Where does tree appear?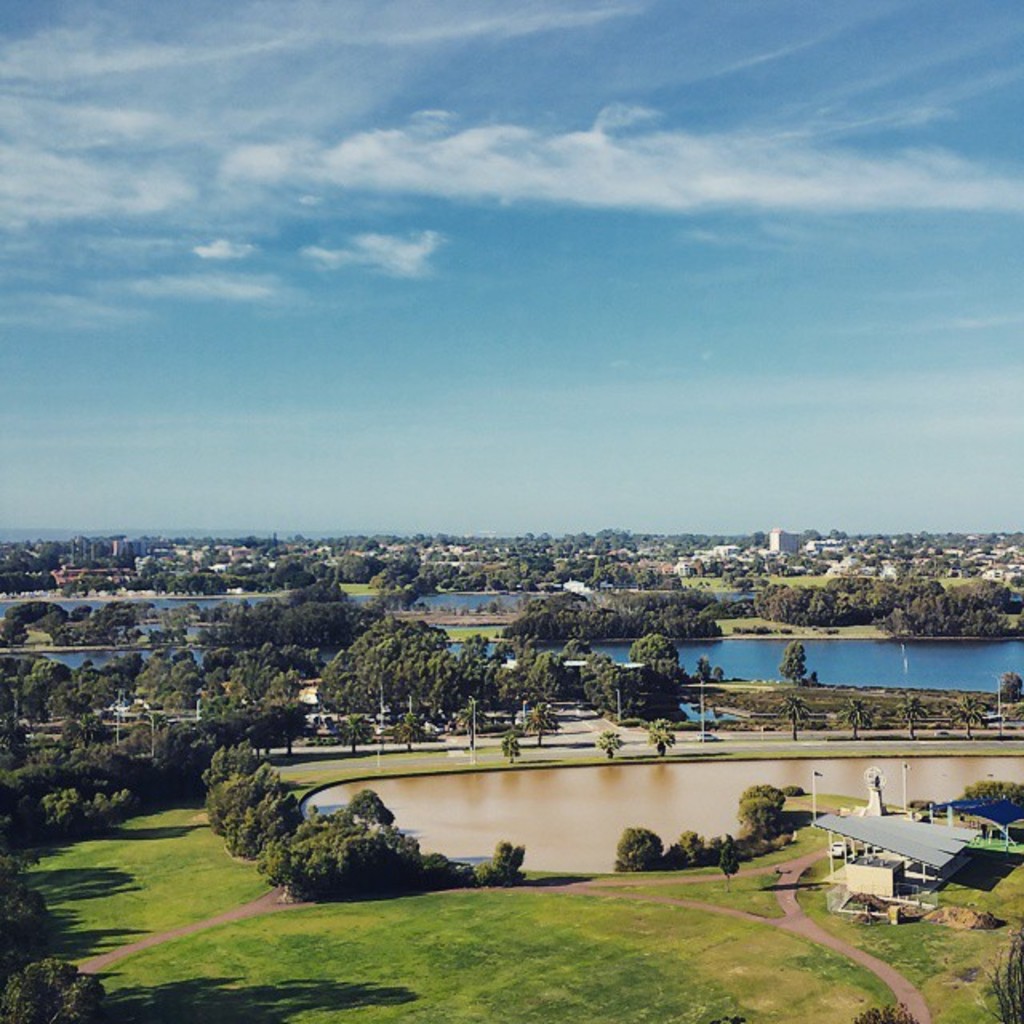
Appears at [344, 786, 394, 822].
